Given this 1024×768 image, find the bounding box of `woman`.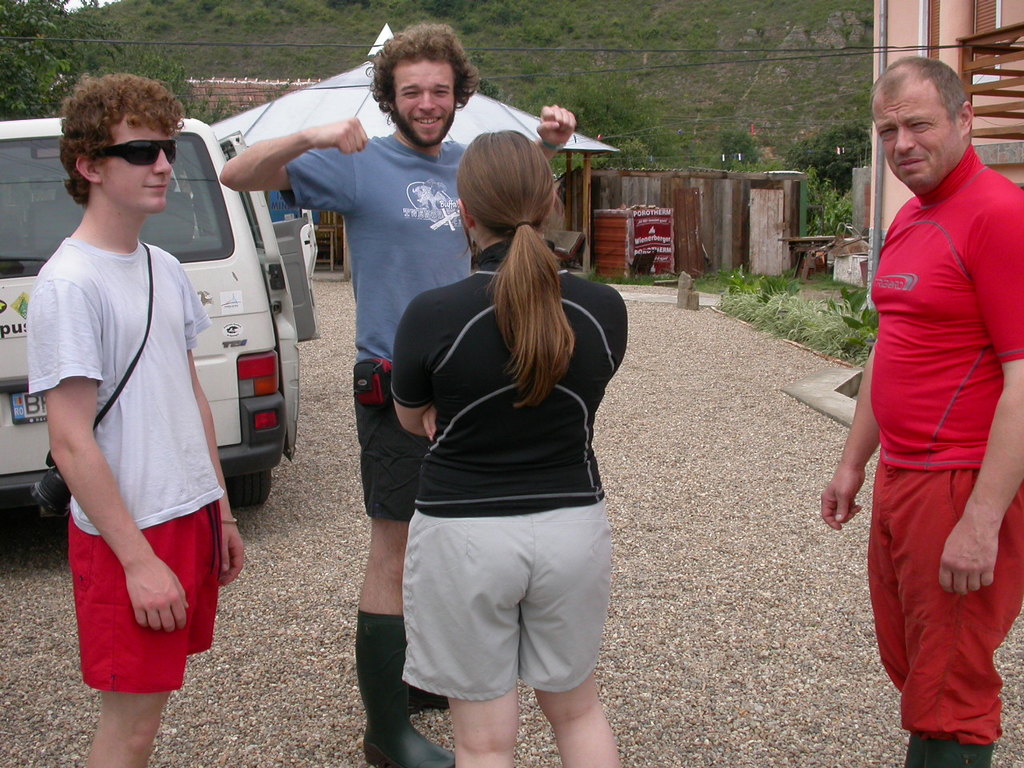
region(394, 129, 620, 767).
